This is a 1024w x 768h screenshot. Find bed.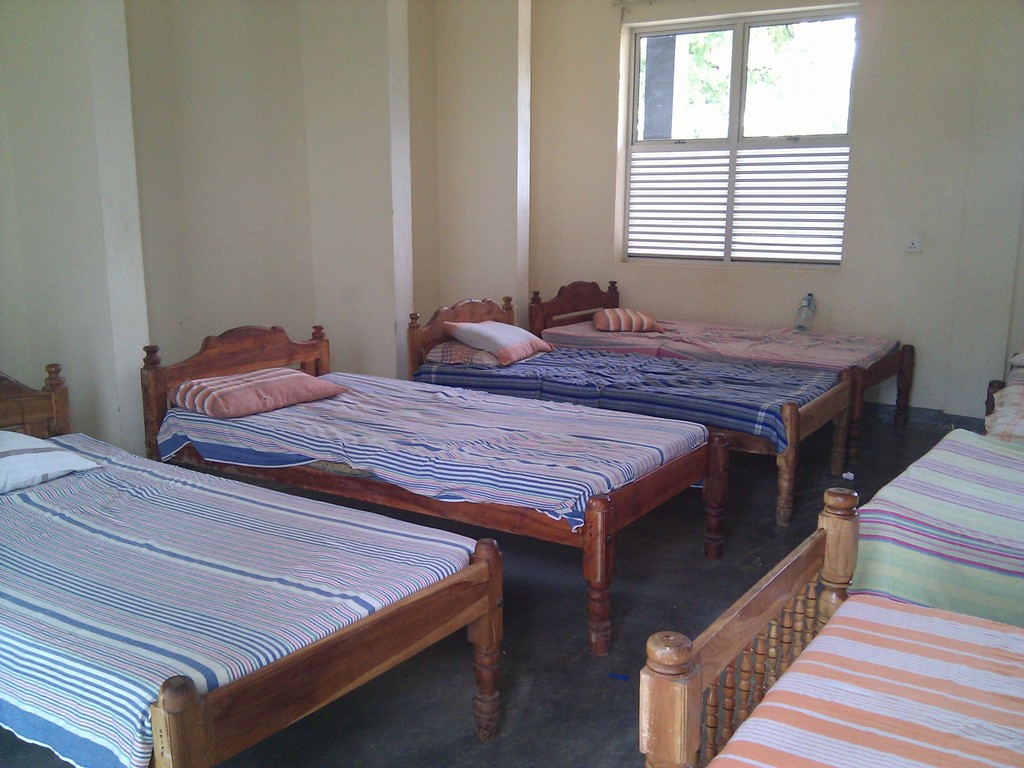
Bounding box: x1=636 y1=480 x2=1023 y2=767.
